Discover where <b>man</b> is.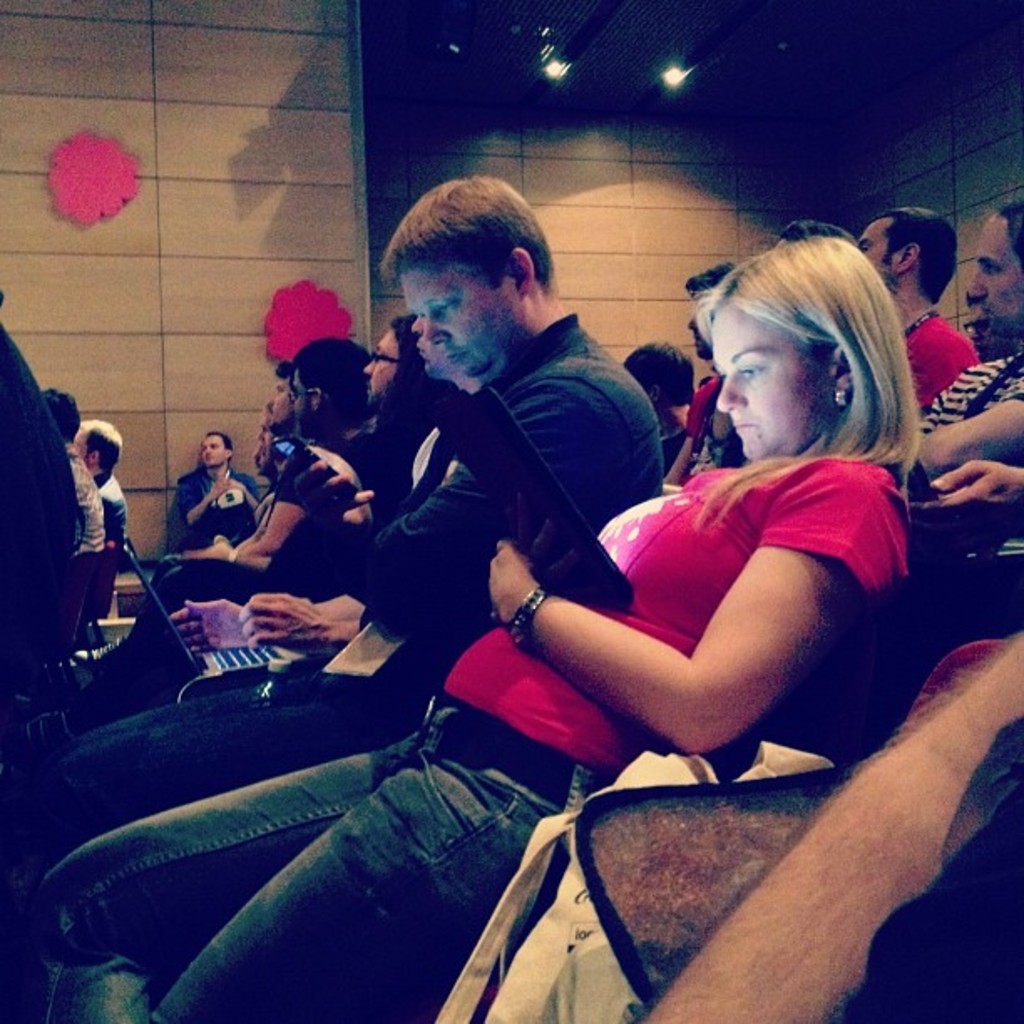
Discovered at [900,204,1022,606].
